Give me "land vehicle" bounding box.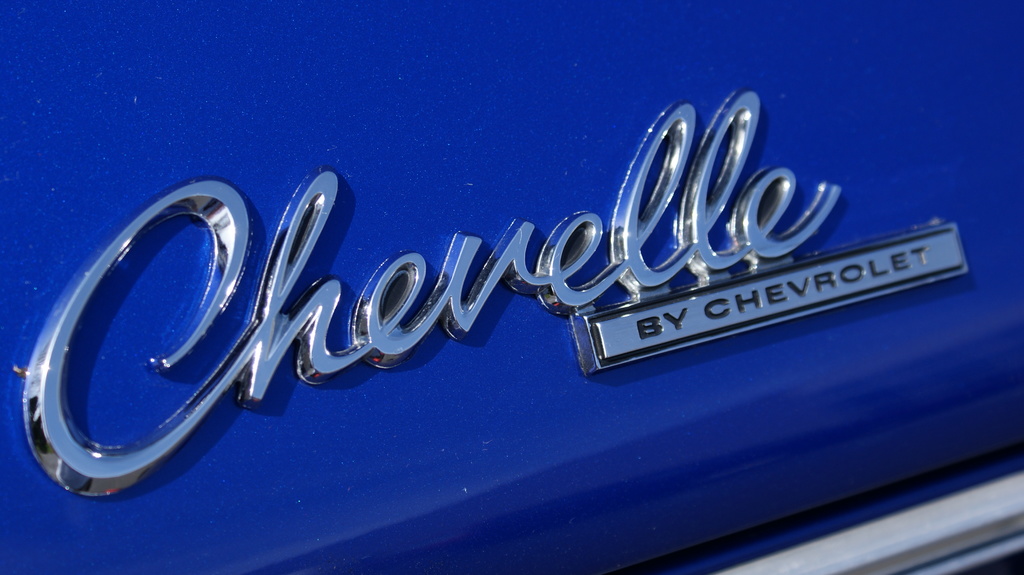
box(0, 0, 1023, 574).
